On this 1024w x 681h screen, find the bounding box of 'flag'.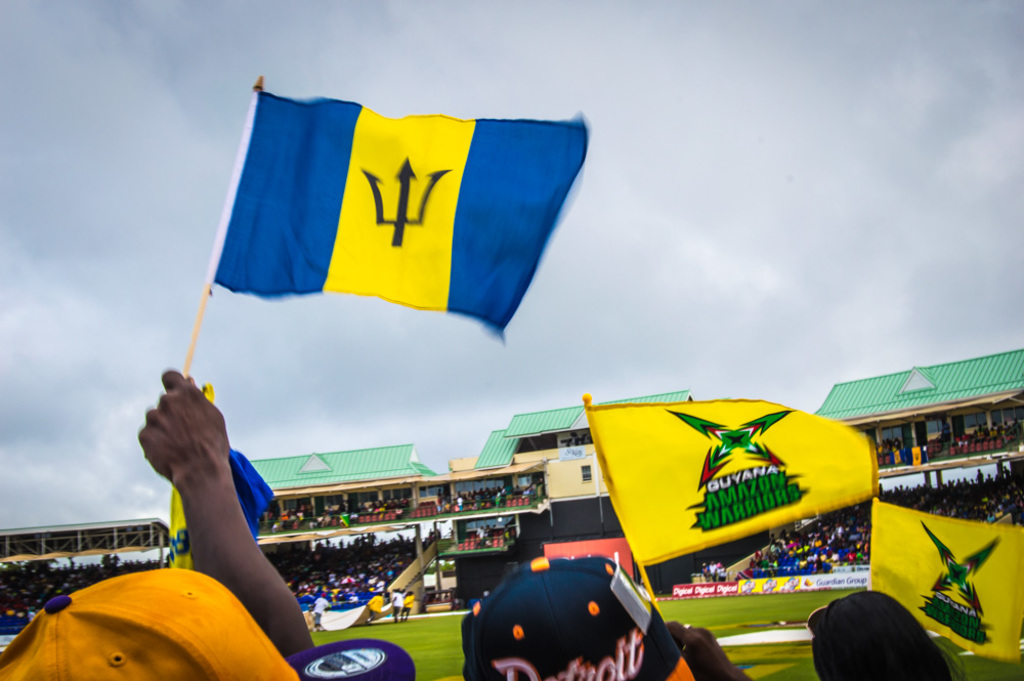
Bounding box: <bbox>183, 76, 590, 395</bbox>.
